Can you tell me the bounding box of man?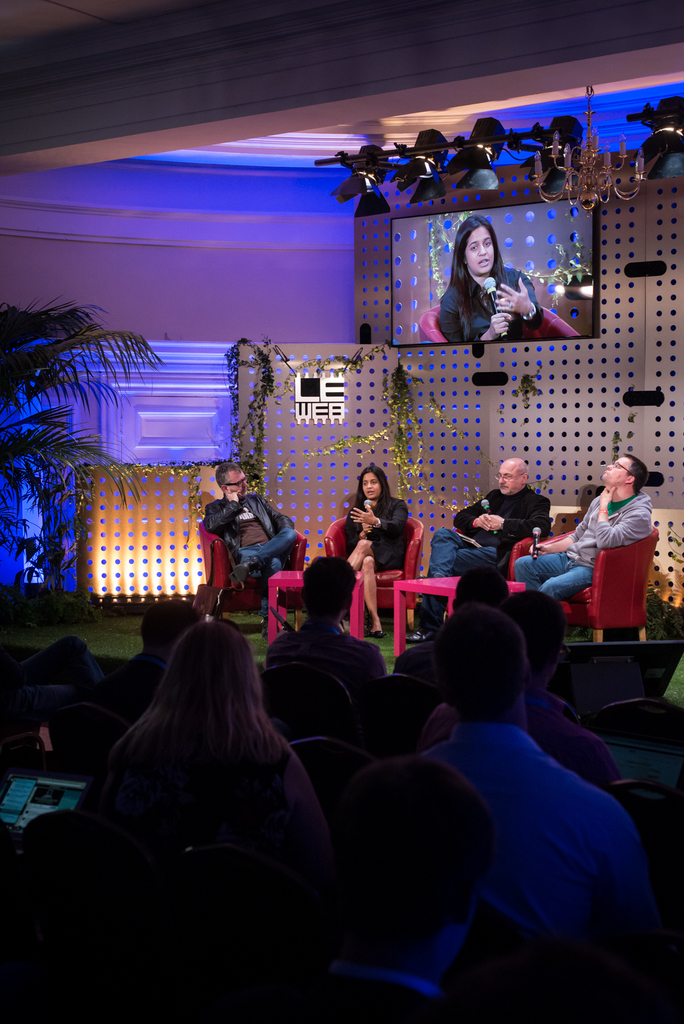
[409, 456, 544, 639].
